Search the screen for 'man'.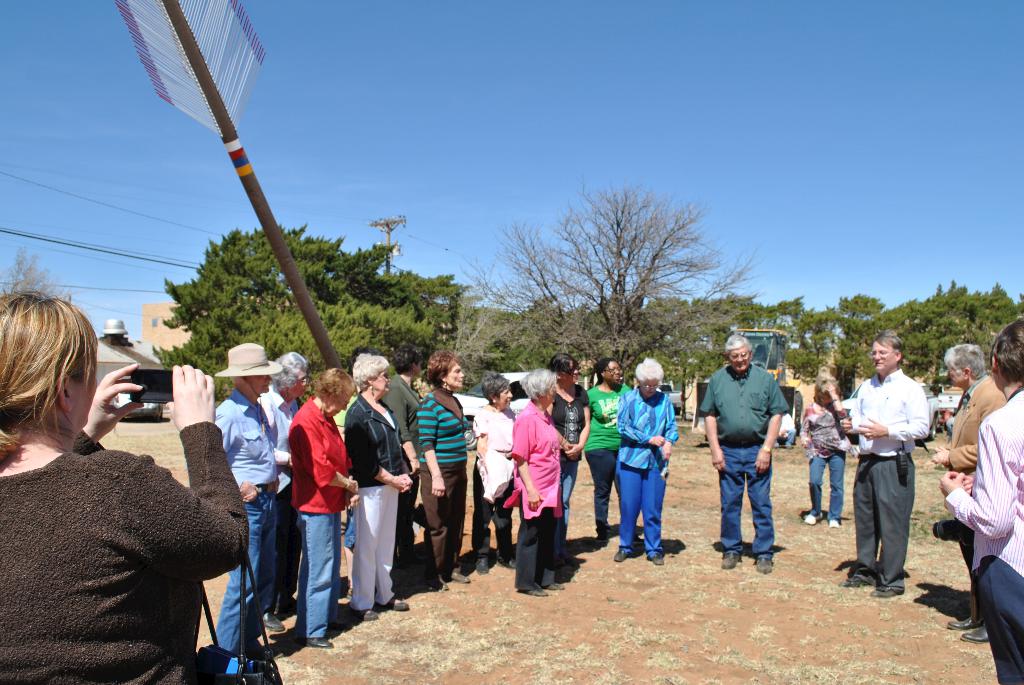
Found at <bbox>934, 344, 1004, 639</bbox>.
